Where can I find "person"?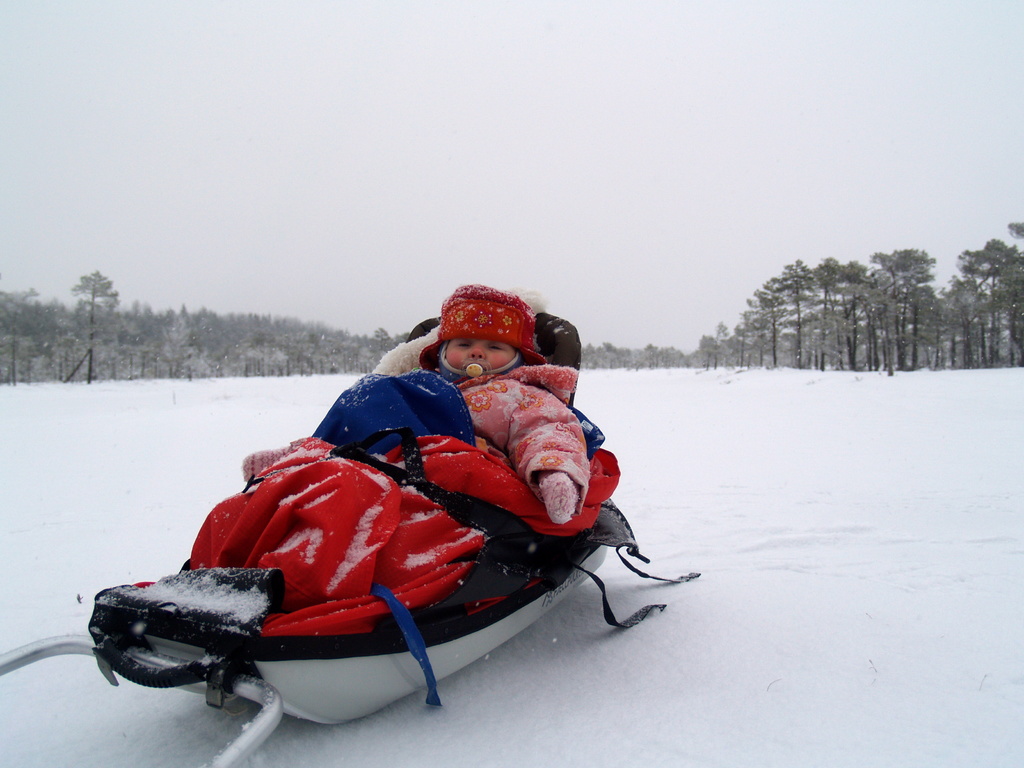
You can find it at [x1=244, y1=283, x2=593, y2=524].
